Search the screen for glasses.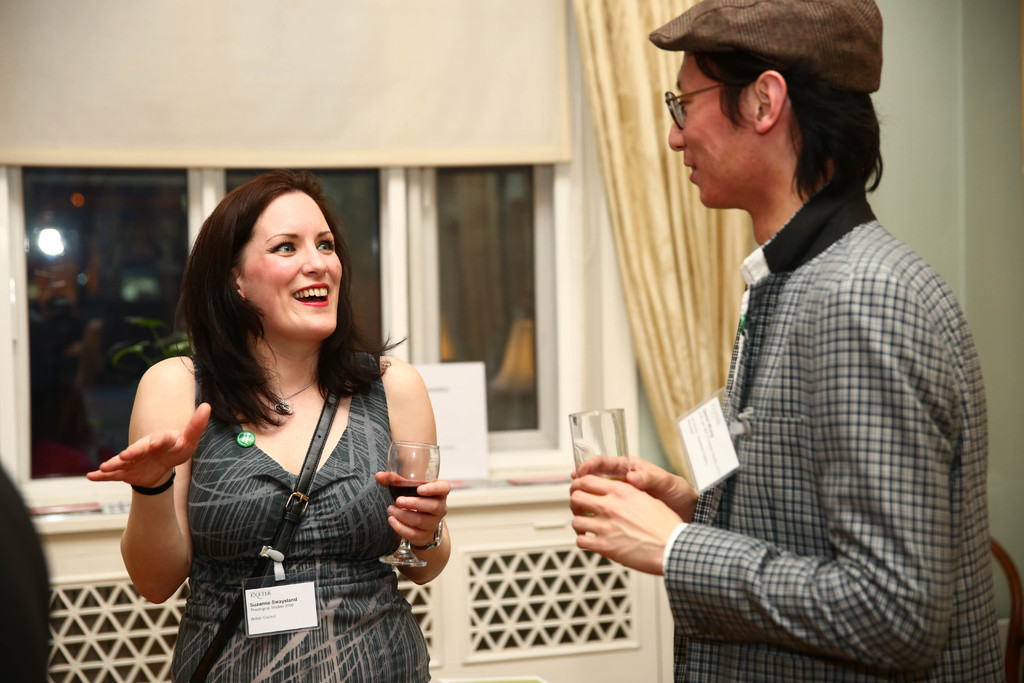
Found at locate(660, 81, 721, 130).
